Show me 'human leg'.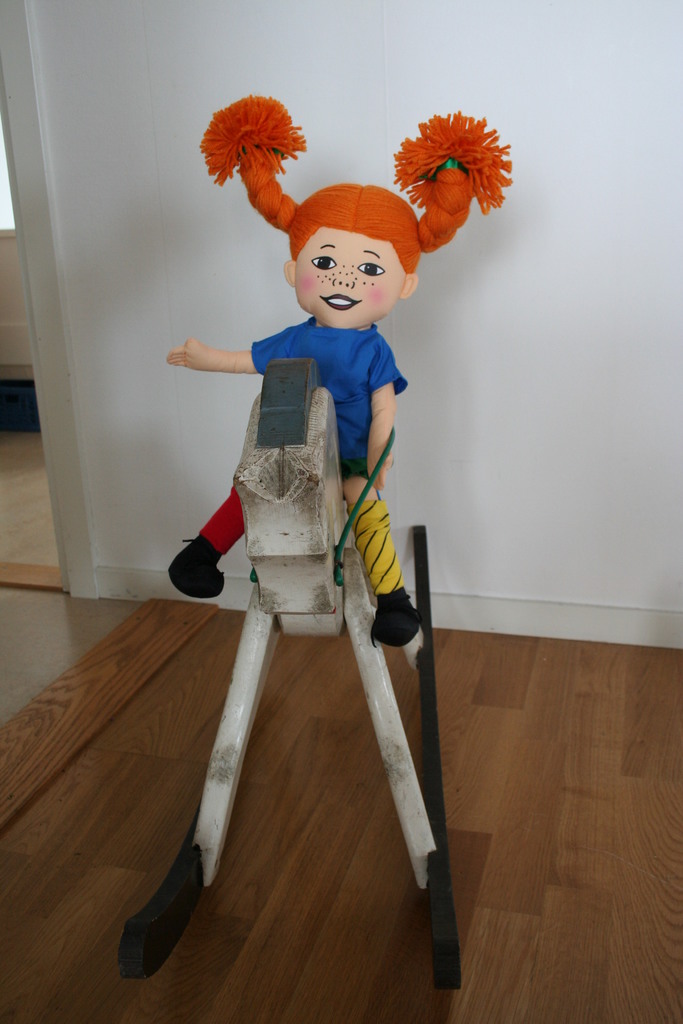
'human leg' is here: bbox(165, 477, 246, 596).
